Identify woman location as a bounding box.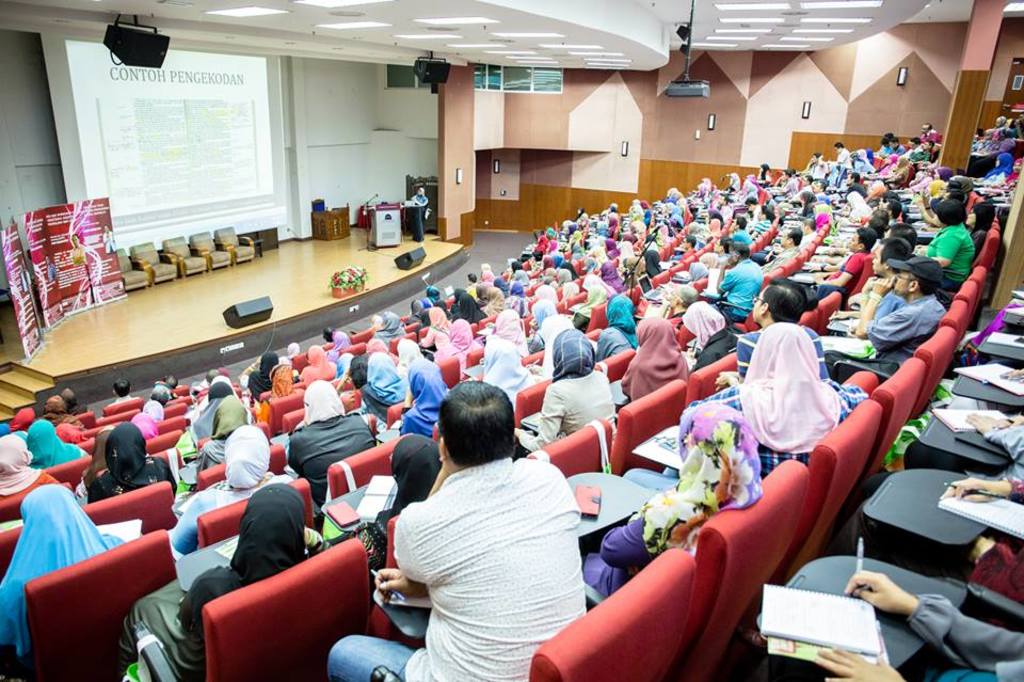
detection(447, 288, 465, 307).
